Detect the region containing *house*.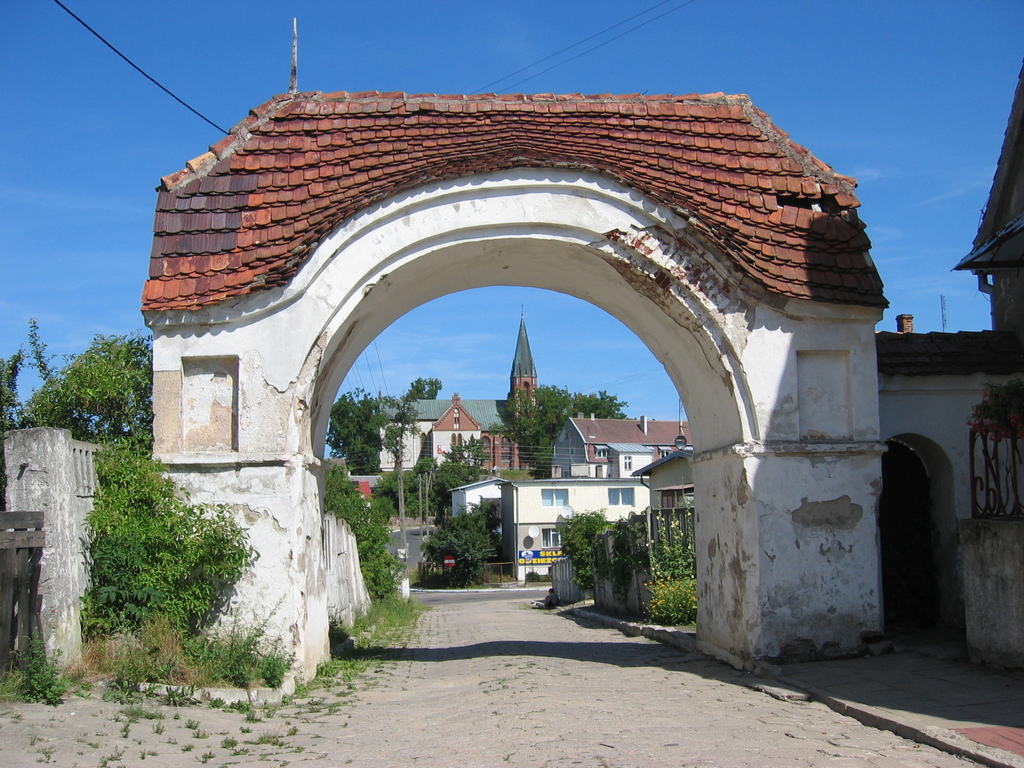
select_region(644, 456, 712, 582).
